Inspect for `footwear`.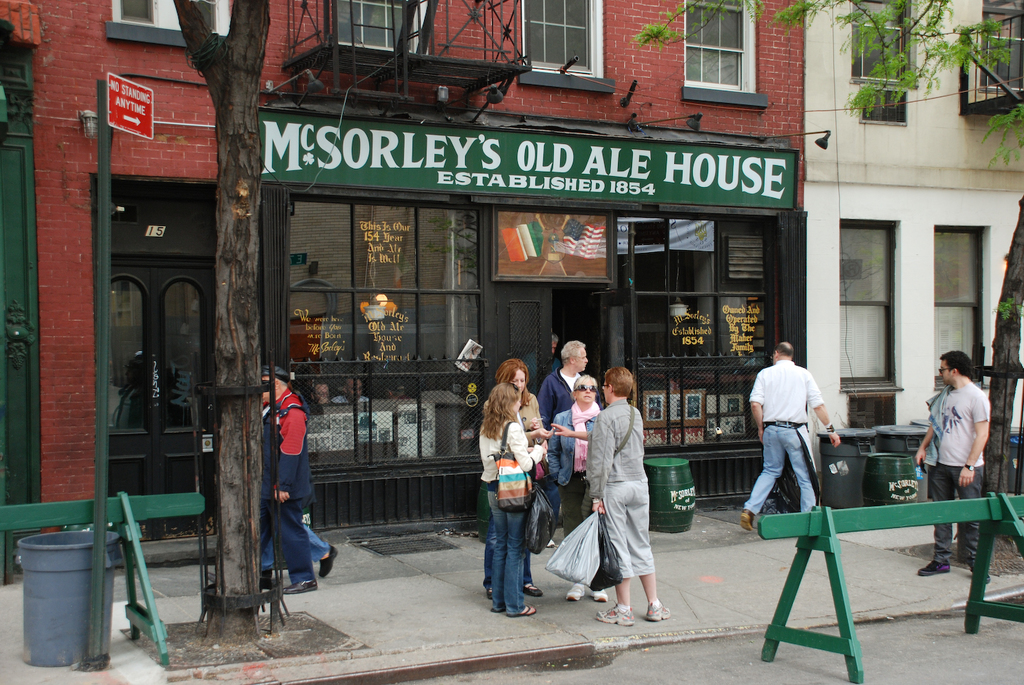
Inspection: <bbox>522, 582, 546, 599</bbox>.
